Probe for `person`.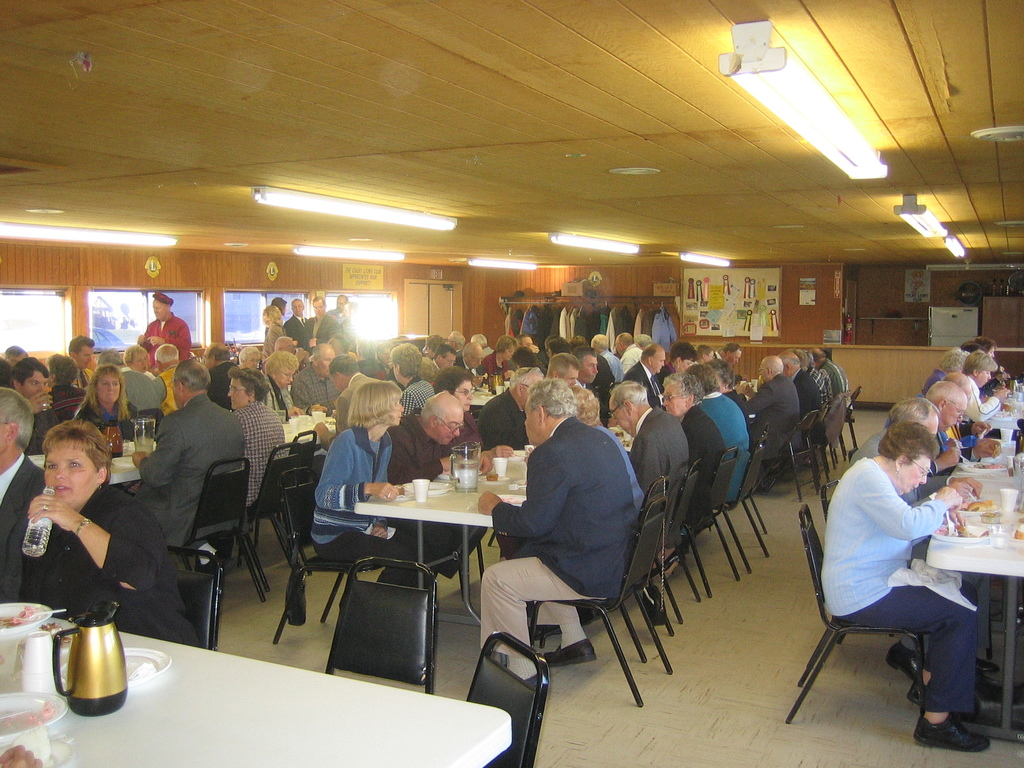
Probe result: x1=639 y1=332 x2=655 y2=348.
